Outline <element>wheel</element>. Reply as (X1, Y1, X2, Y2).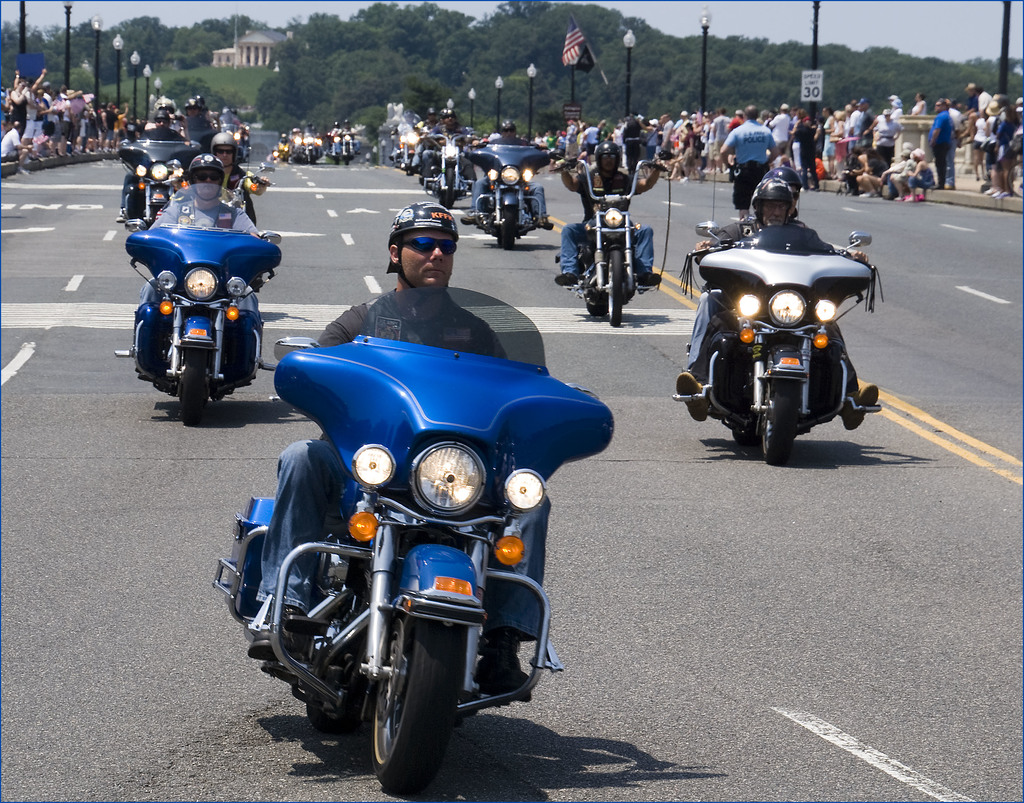
(333, 157, 340, 166).
